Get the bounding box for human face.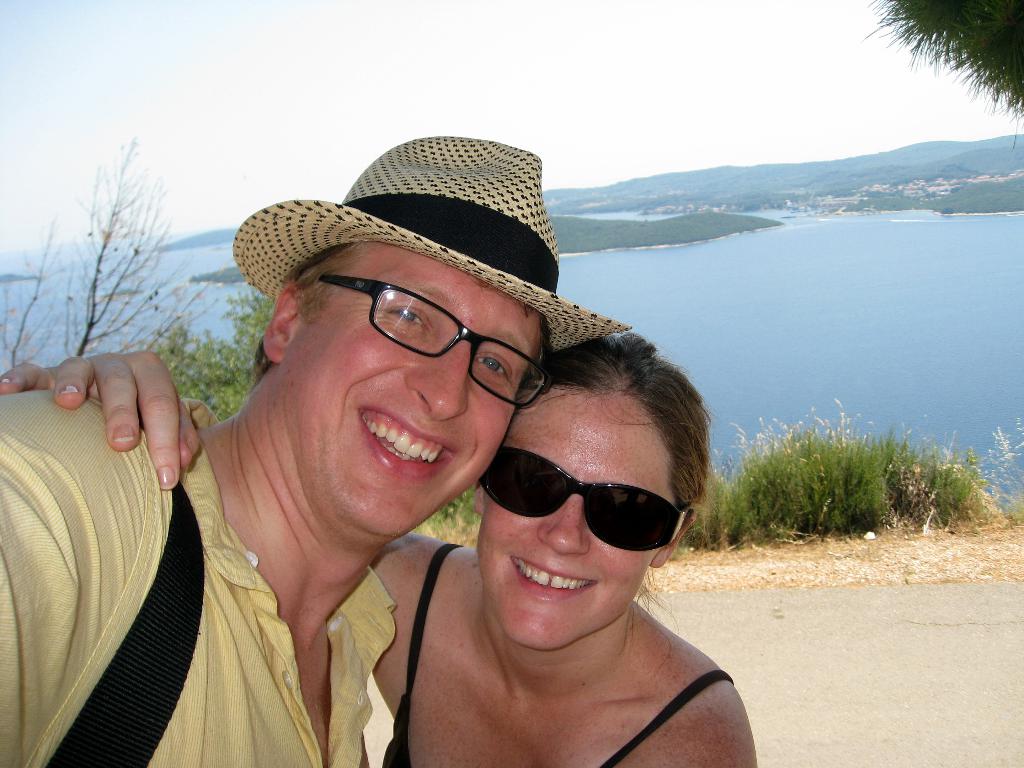
{"x1": 474, "y1": 403, "x2": 673, "y2": 653}.
